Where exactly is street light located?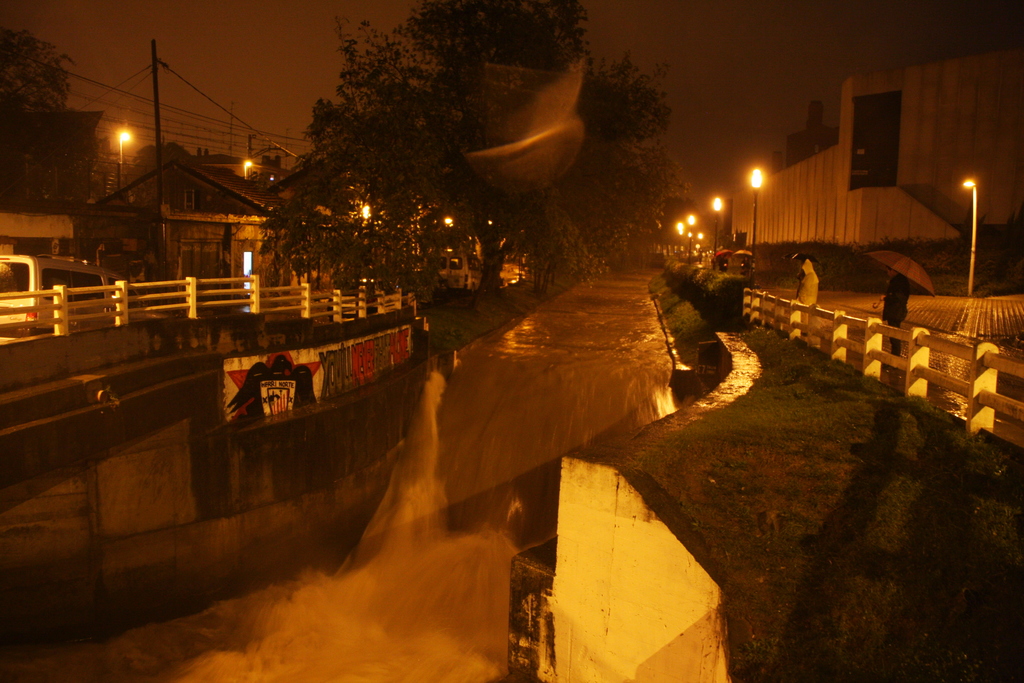
Its bounding box is [left=742, top=167, right=765, bottom=292].
